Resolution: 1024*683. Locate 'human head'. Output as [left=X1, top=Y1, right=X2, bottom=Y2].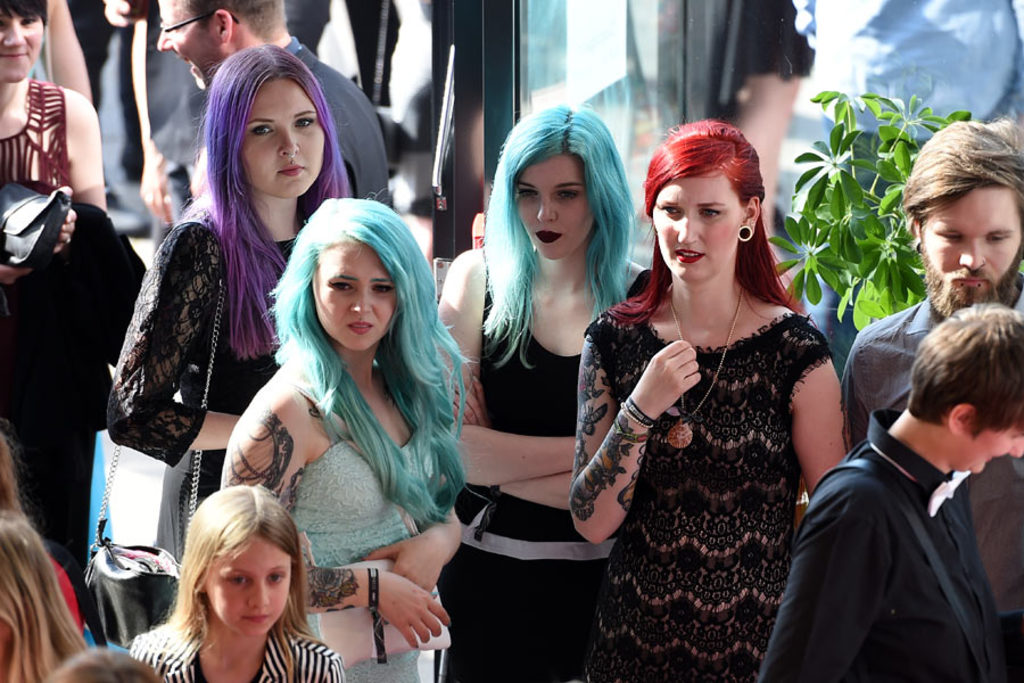
[left=281, top=192, right=416, bottom=359].
